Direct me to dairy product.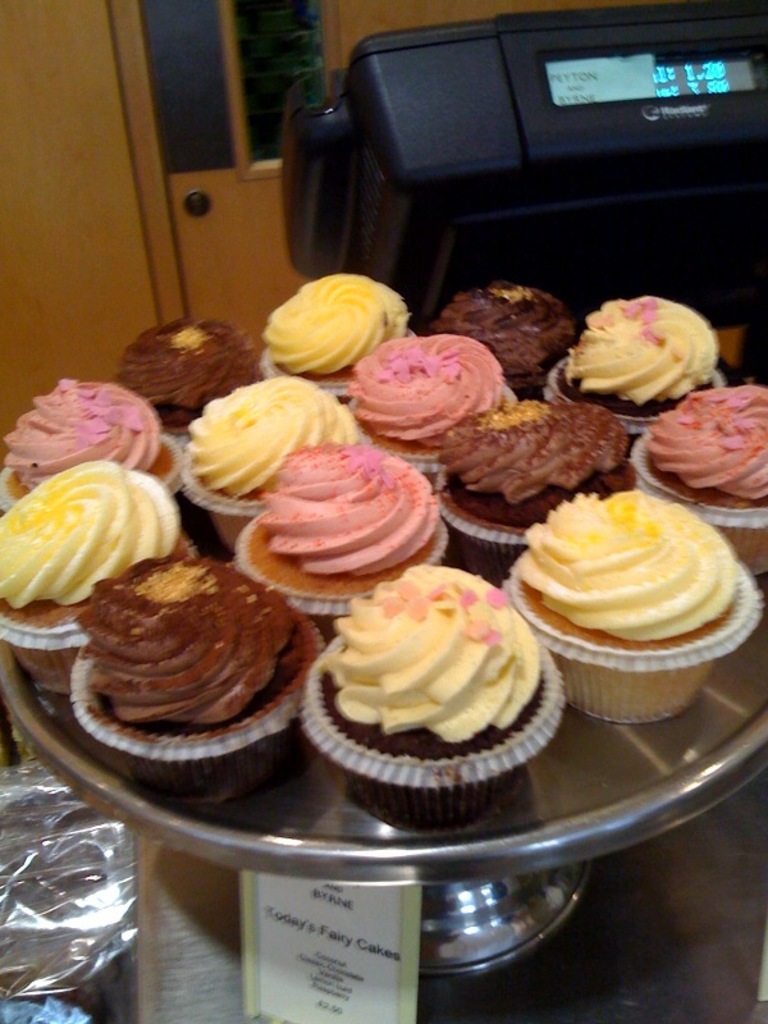
Direction: x1=110 y1=320 x2=262 y2=422.
